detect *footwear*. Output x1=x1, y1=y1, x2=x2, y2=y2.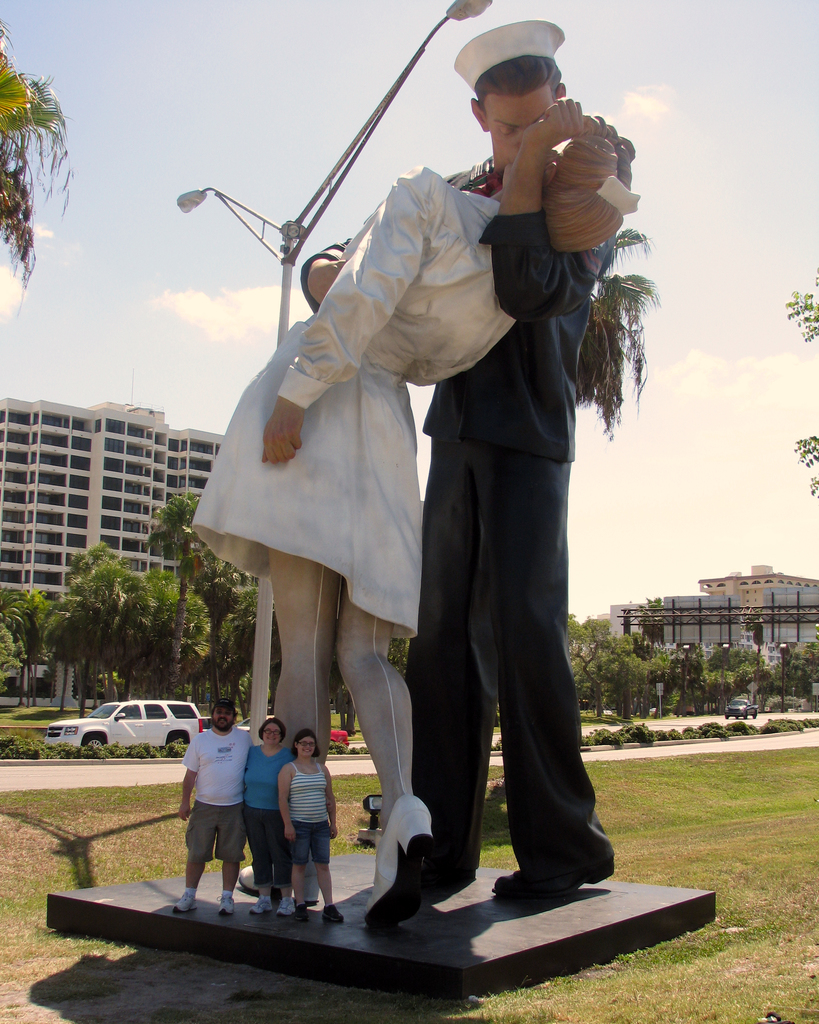
x1=215, y1=895, x2=232, y2=915.
